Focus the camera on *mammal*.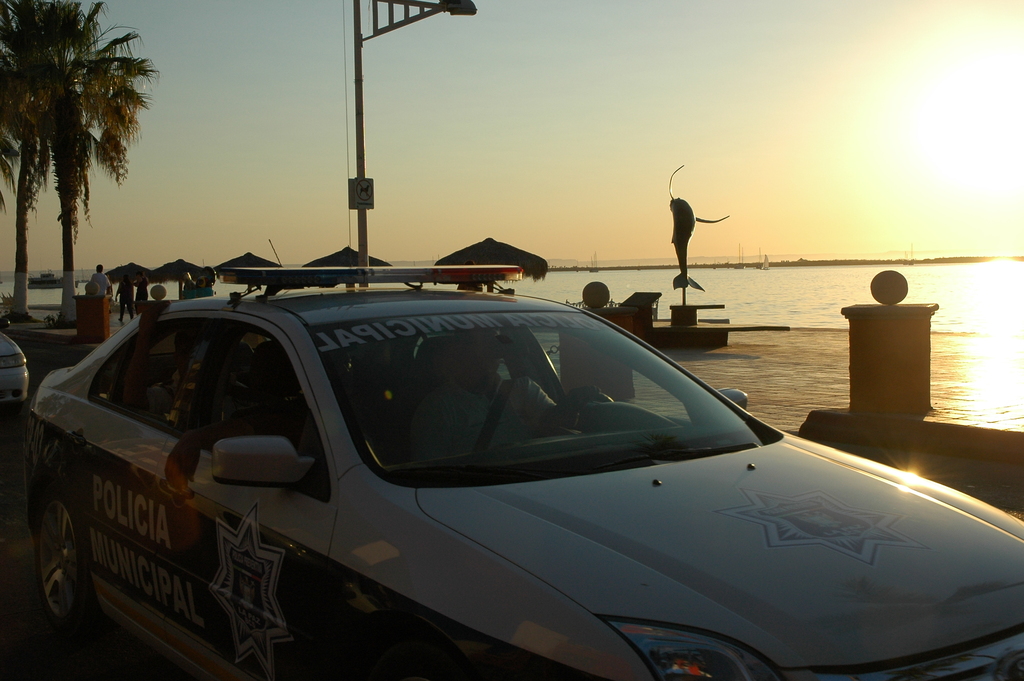
Focus region: 441:332:598:454.
